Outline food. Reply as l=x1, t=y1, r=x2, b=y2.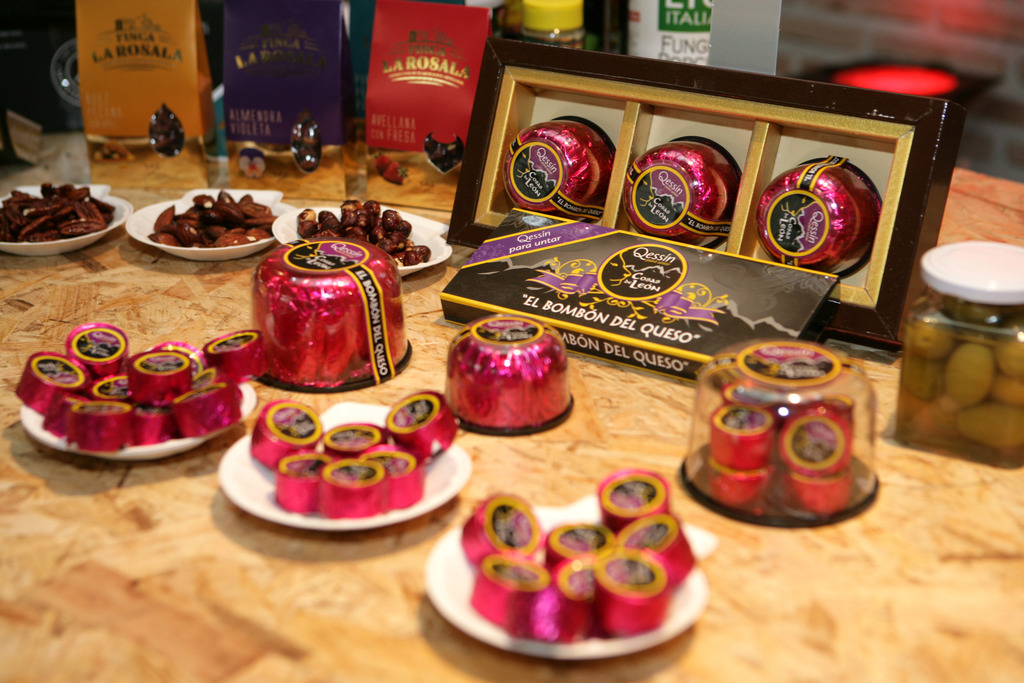
l=502, t=122, r=612, b=216.
